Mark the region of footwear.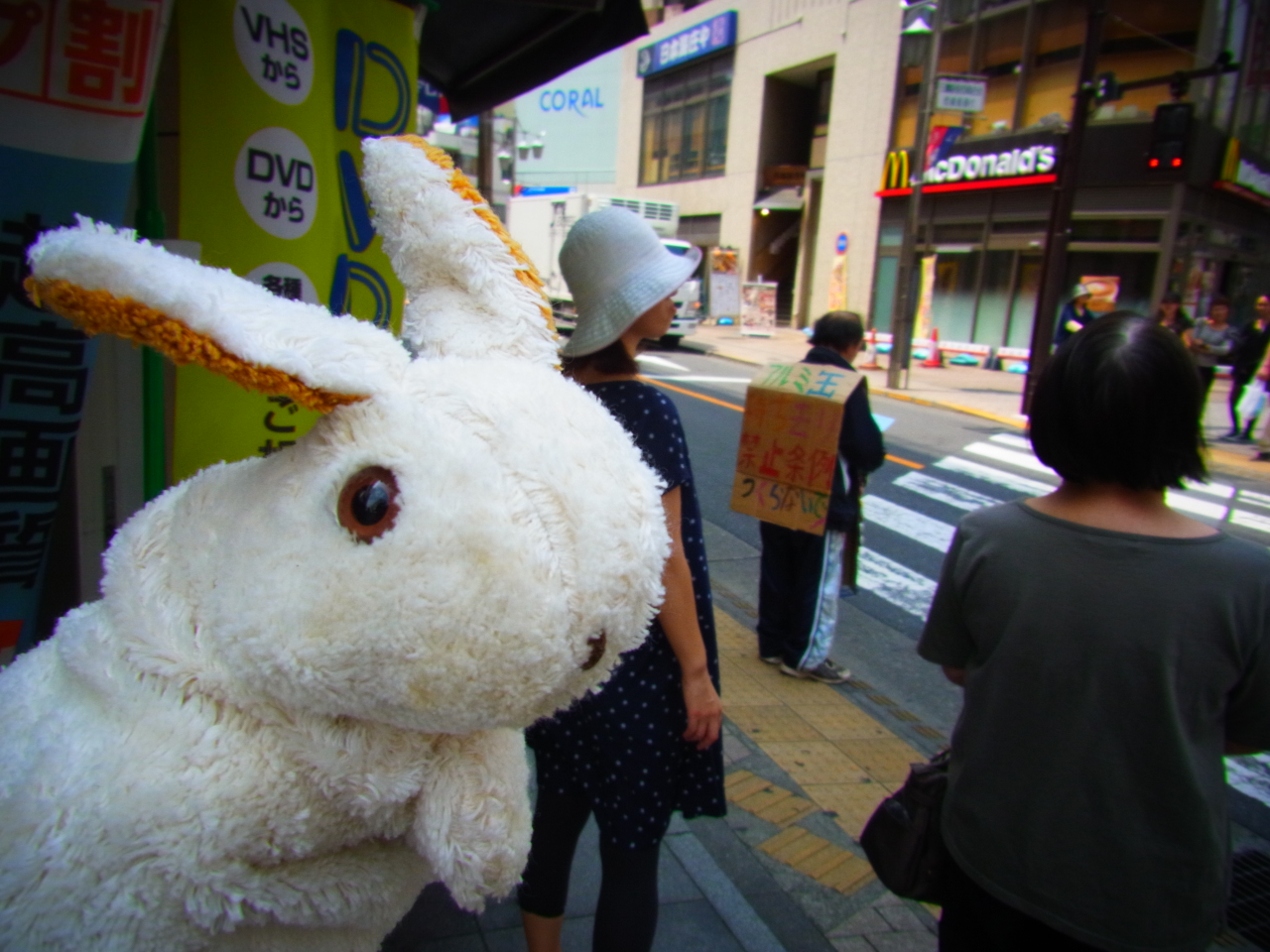
Region: [left=1212, top=418, right=1233, bottom=438].
